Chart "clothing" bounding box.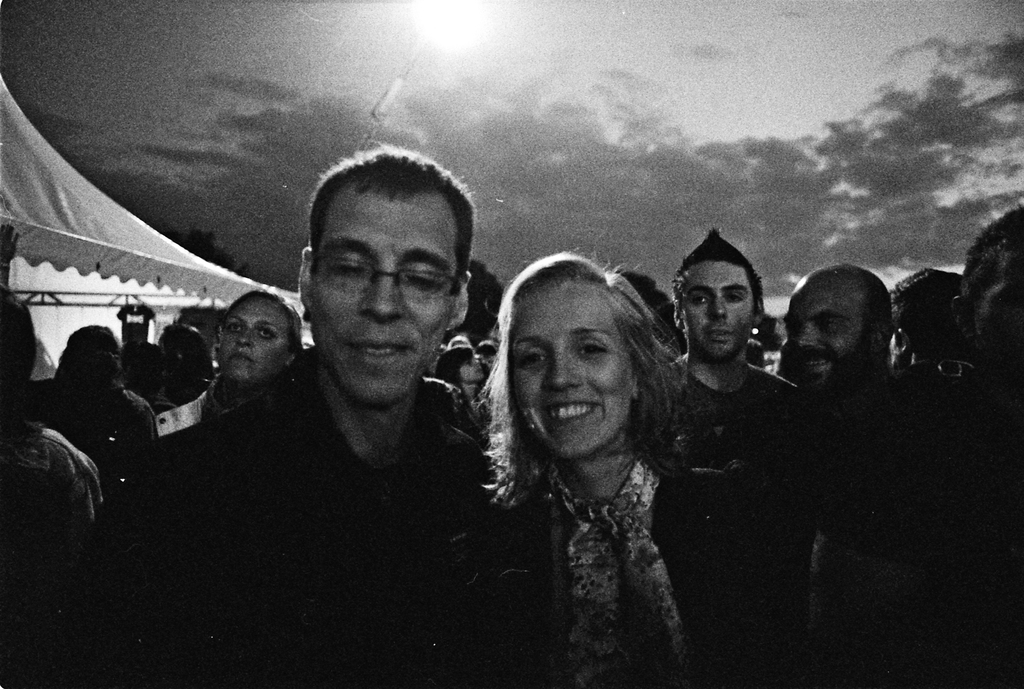
Charted: left=0, top=415, right=101, bottom=539.
